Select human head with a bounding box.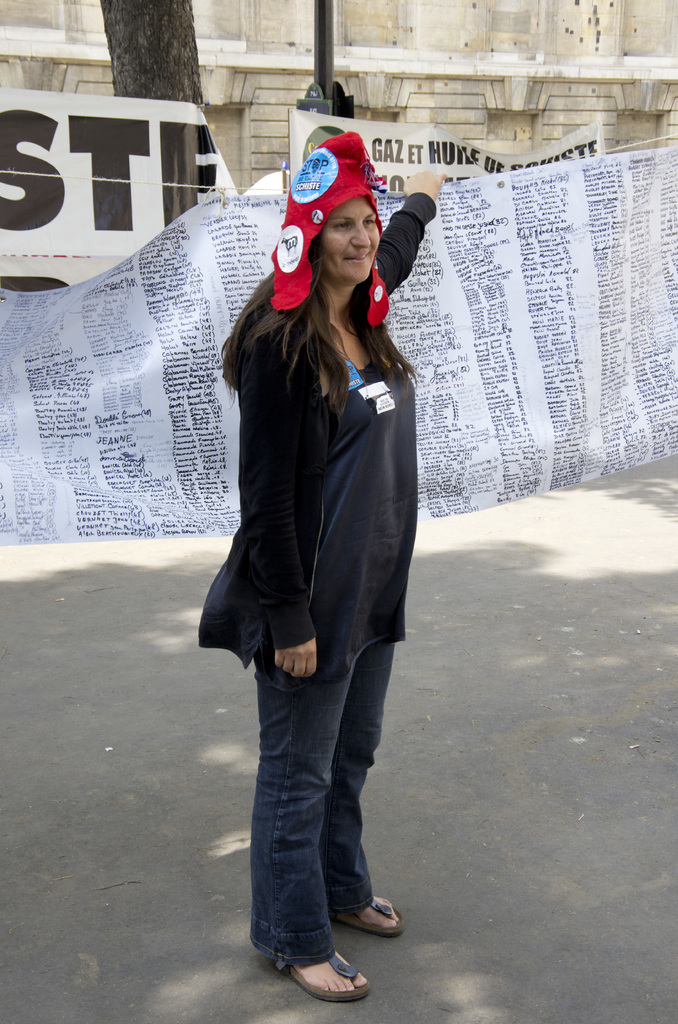
[272, 147, 379, 303].
